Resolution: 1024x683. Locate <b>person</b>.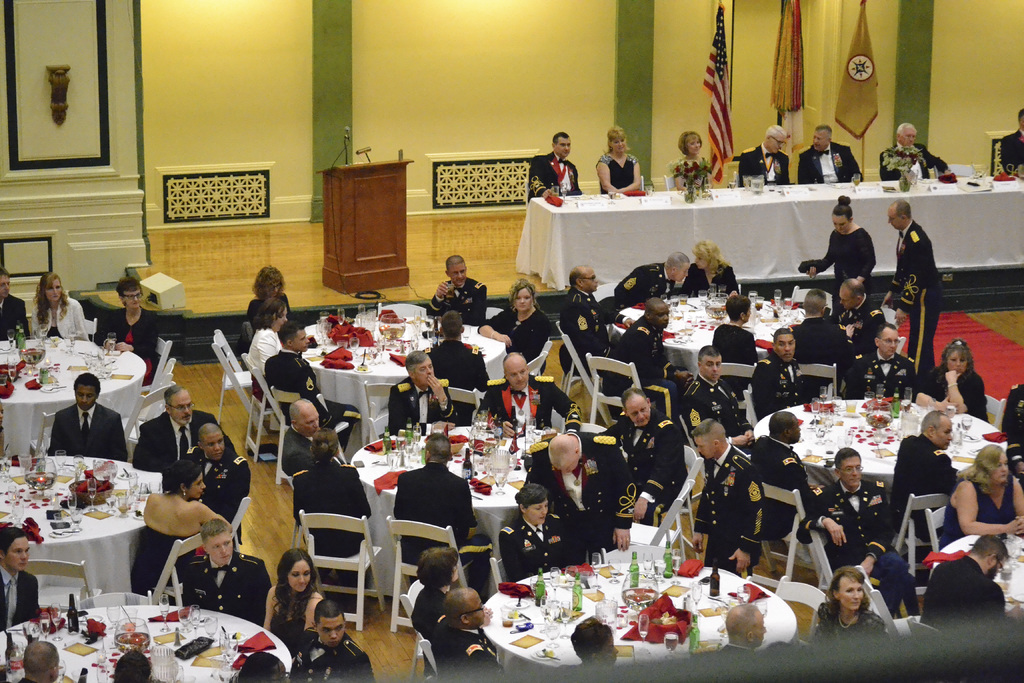
BBox(816, 566, 880, 643).
